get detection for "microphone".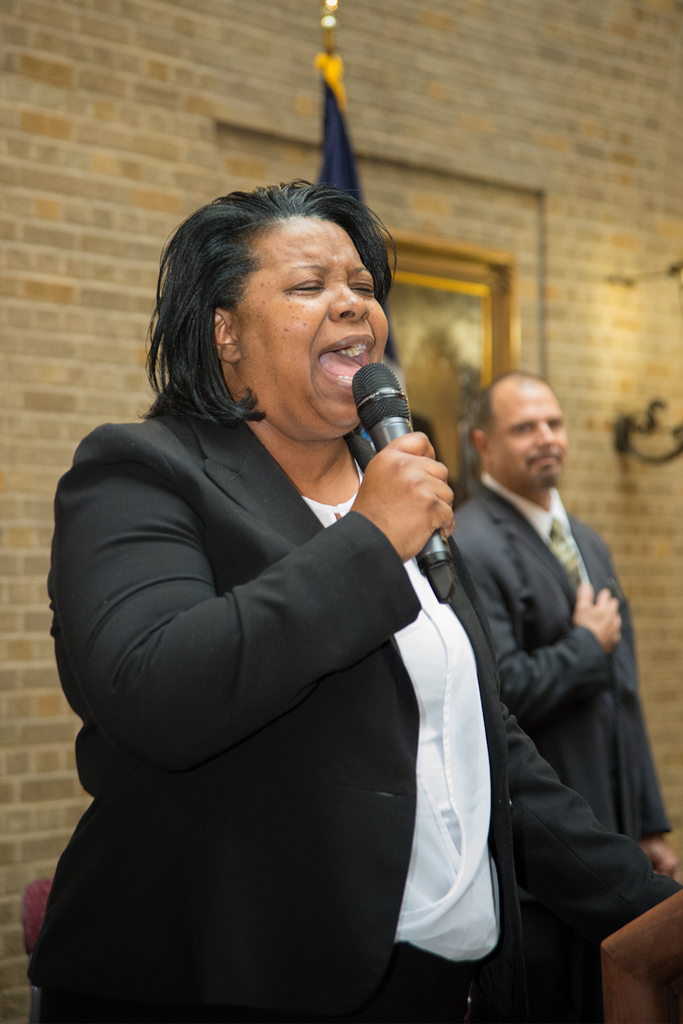
Detection: <bbox>323, 367, 466, 529</bbox>.
